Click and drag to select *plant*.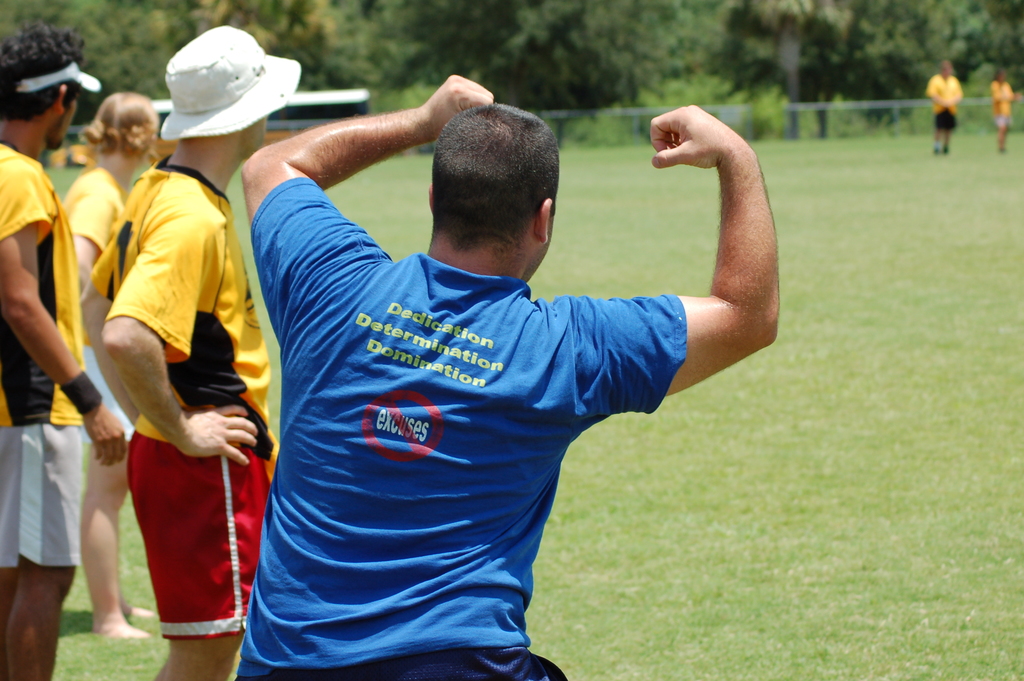
Selection: 40:145:89:199.
